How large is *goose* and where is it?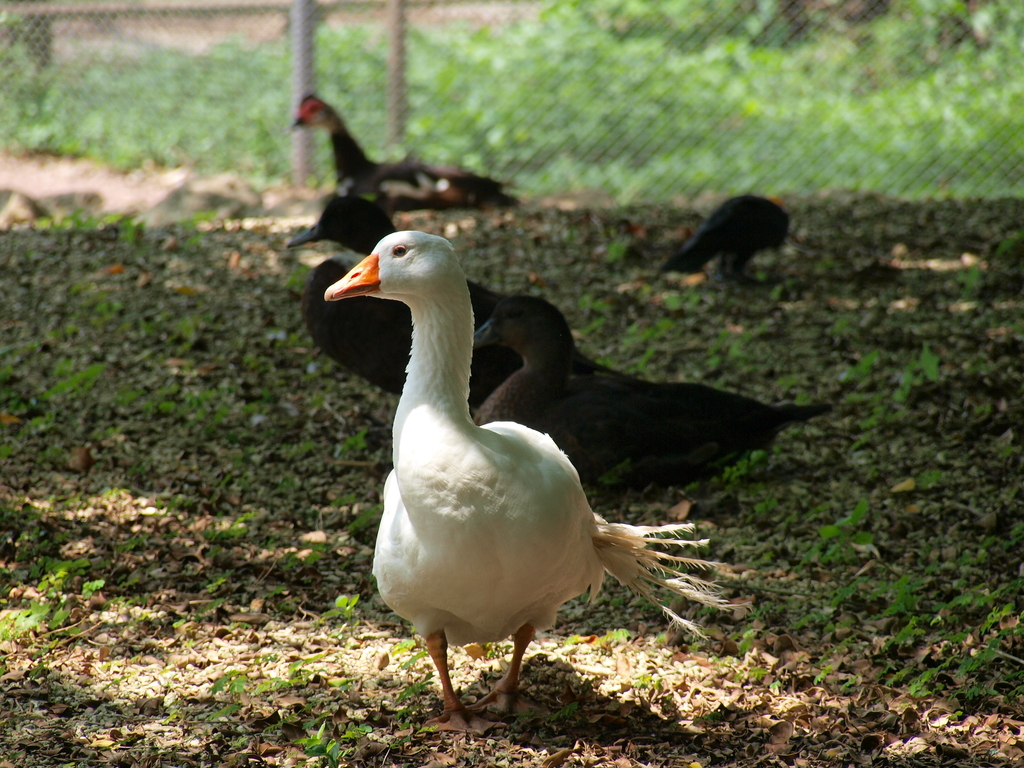
Bounding box: [left=284, top=191, right=526, bottom=394].
